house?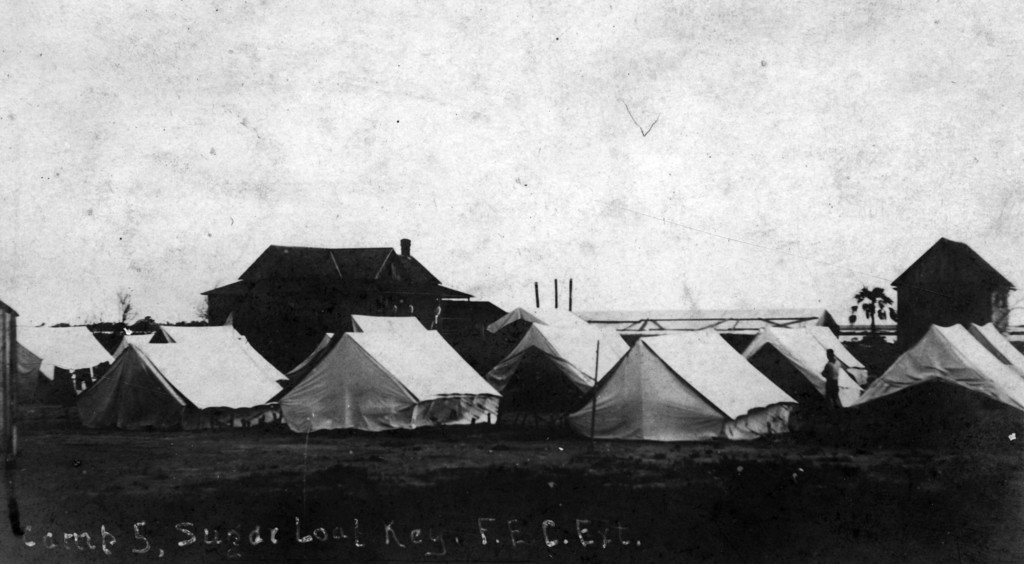
[left=874, top=225, right=1020, bottom=378]
